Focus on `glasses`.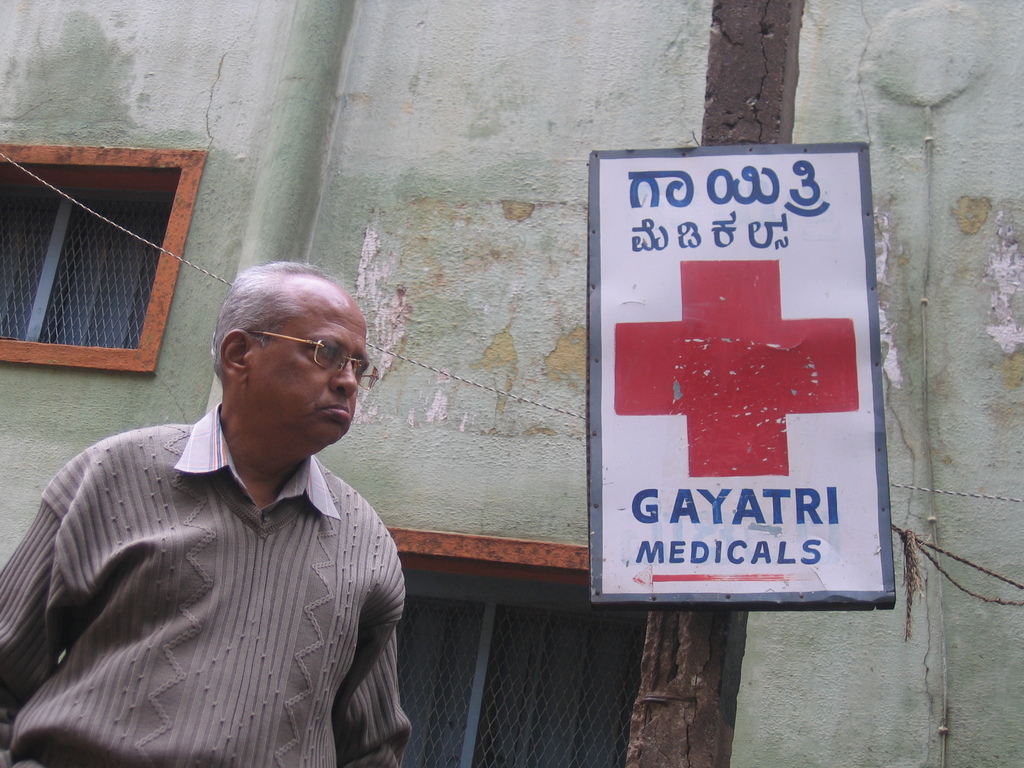
Focused at detection(243, 324, 388, 393).
